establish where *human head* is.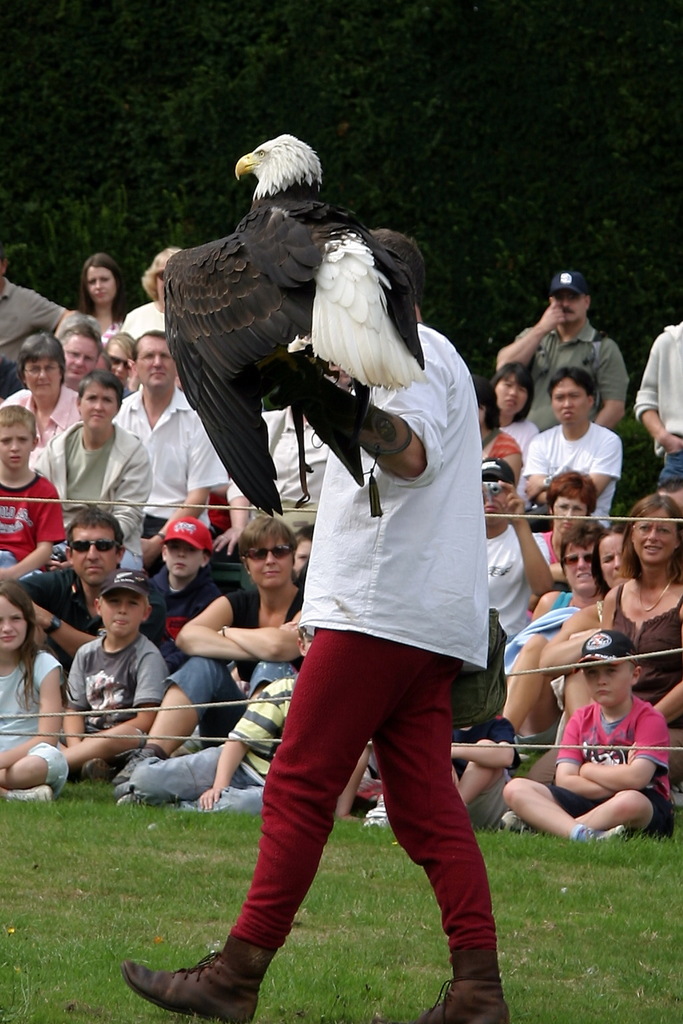
Established at [128, 330, 177, 391].
